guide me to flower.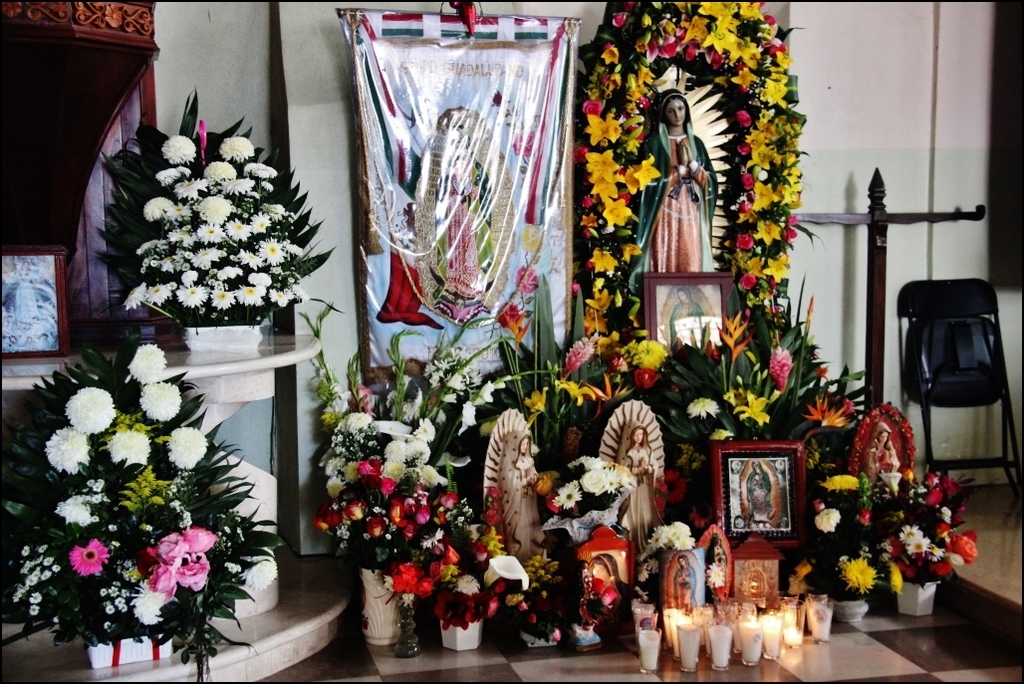
Guidance: [56,490,104,523].
